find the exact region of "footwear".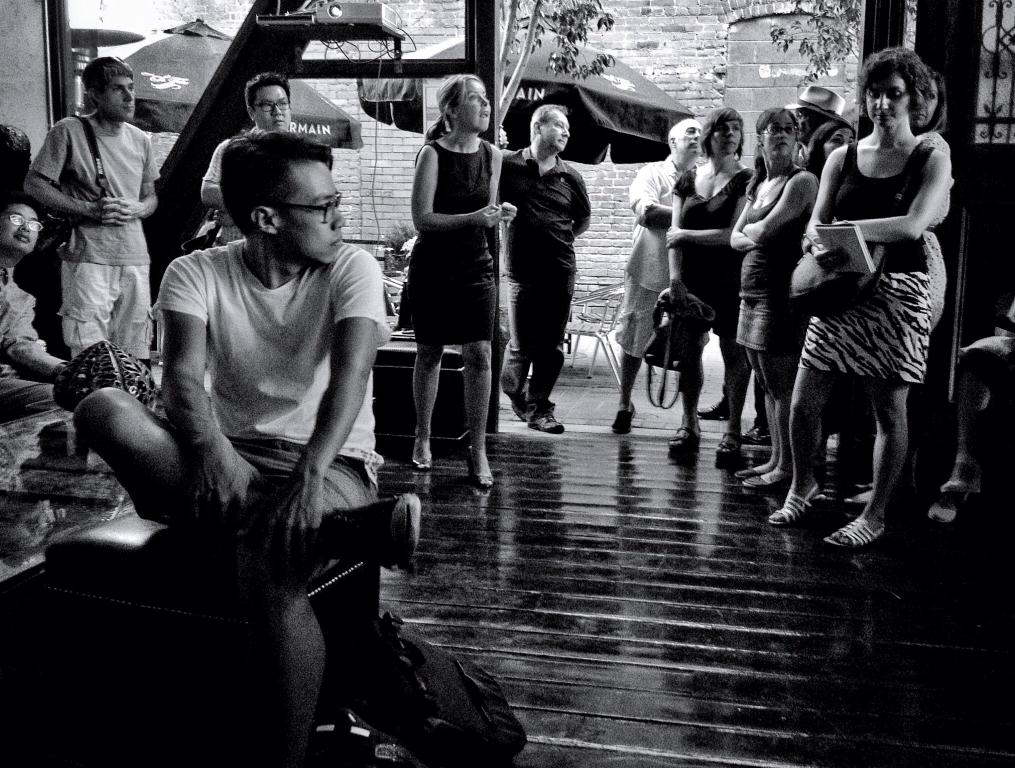
Exact region: 768, 478, 822, 524.
